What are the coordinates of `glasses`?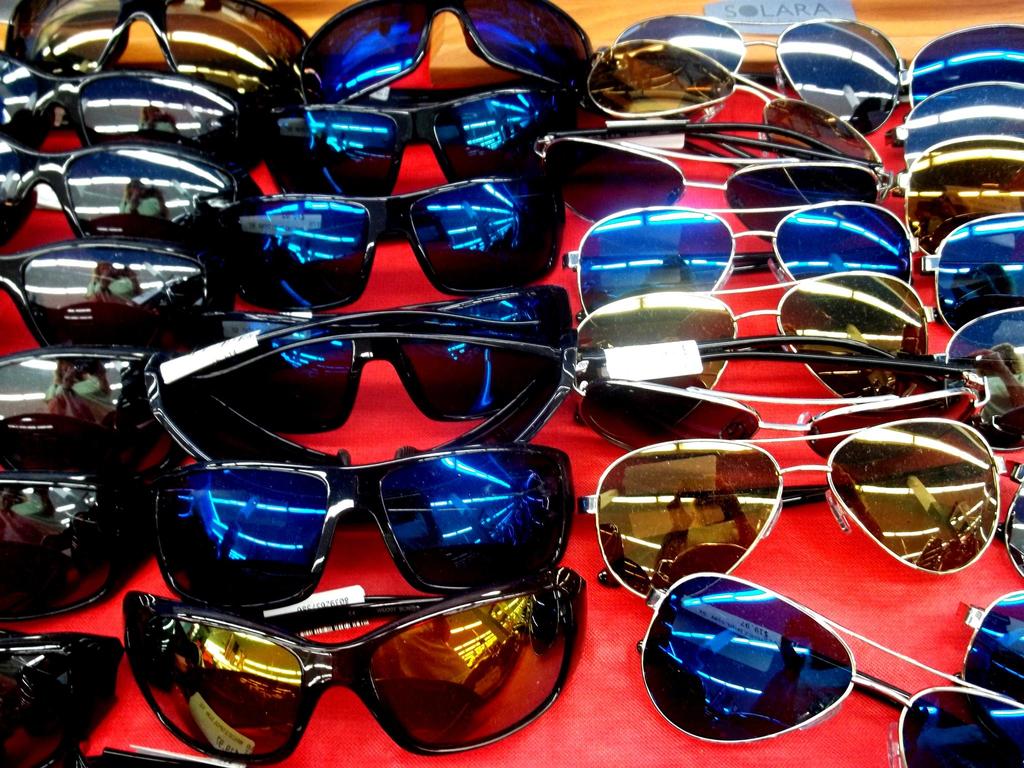
detection(563, 207, 927, 337).
